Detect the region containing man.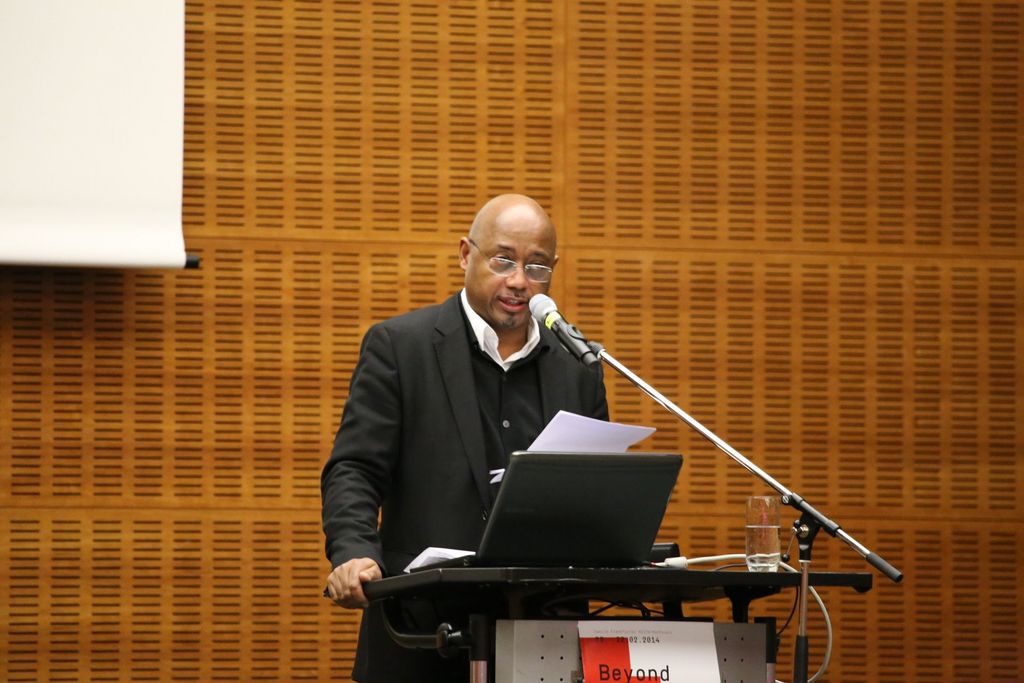
(left=317, top=217, right=612, bottom=627).
